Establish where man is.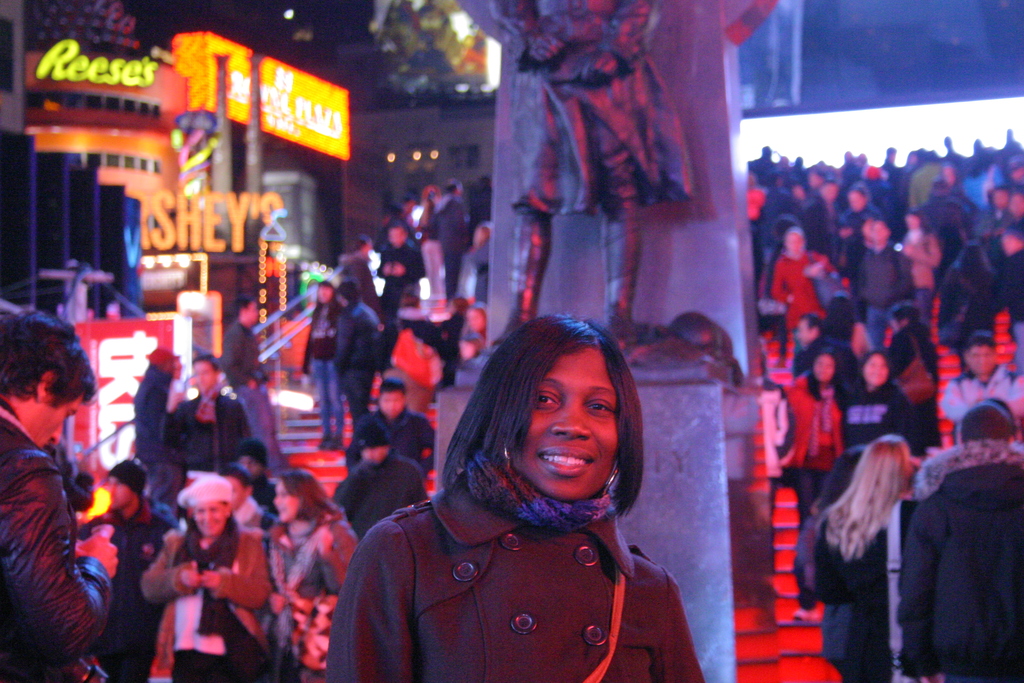
Established at 221, 295, 295, 479.
